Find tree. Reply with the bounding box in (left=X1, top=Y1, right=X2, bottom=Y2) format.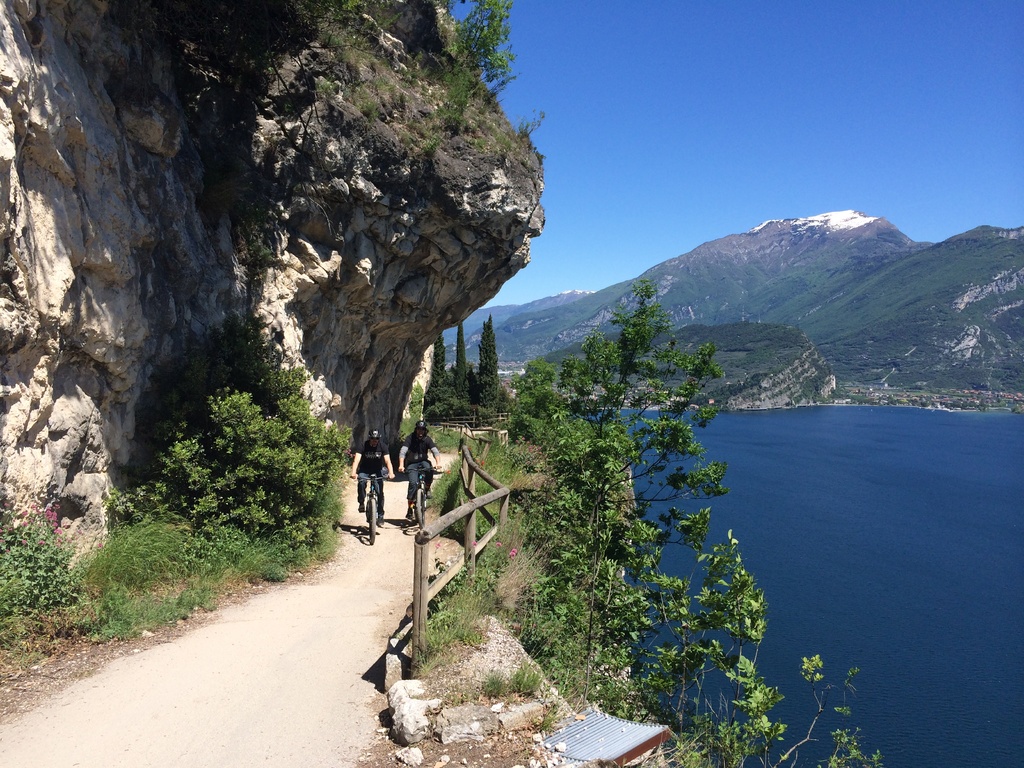
(left=477, top=319, right=499, bottom=410).
